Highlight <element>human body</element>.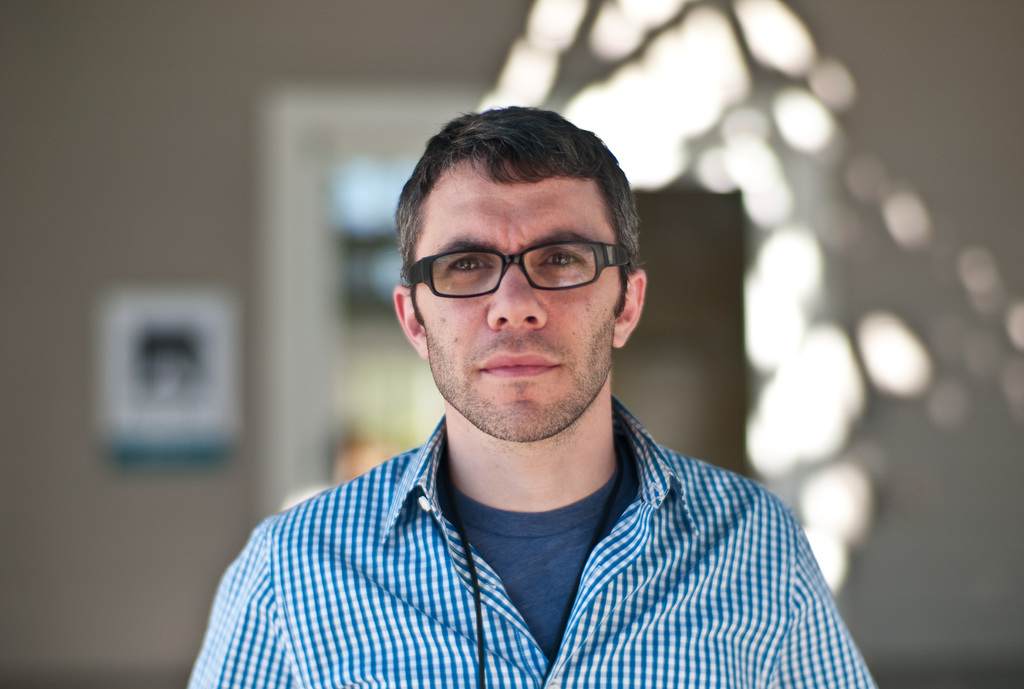
Highlighted region: pyautogui.locateOnScreen(179, 147, 900, 672).
